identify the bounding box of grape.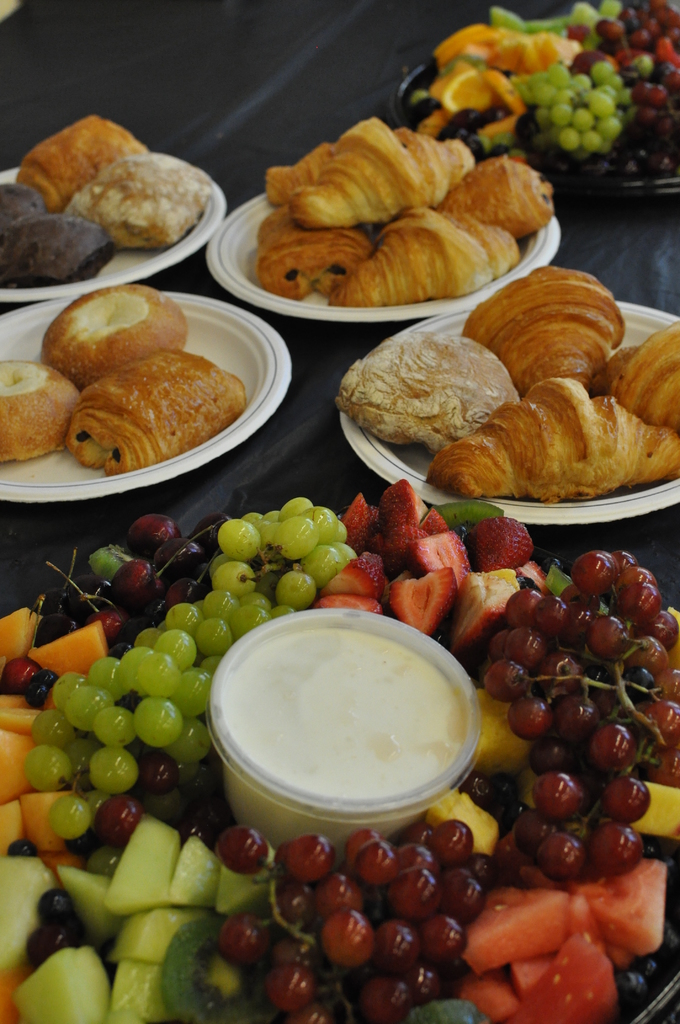
[23,669,53,703].
